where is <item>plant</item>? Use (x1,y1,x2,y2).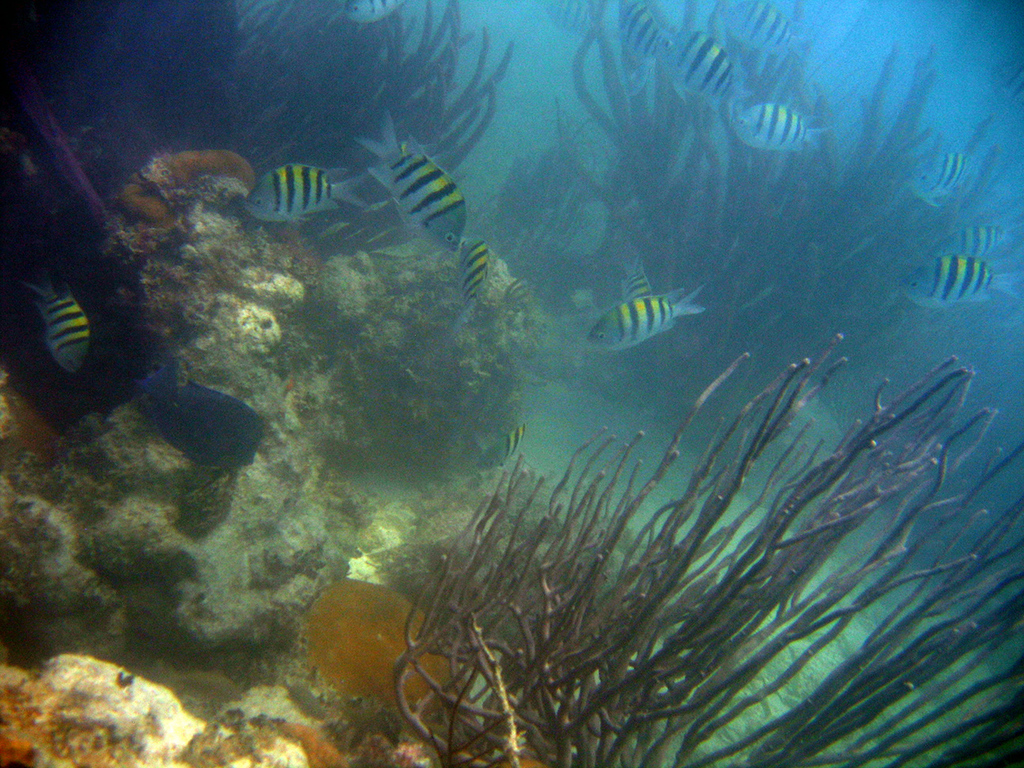
(220,272,1023,767).
